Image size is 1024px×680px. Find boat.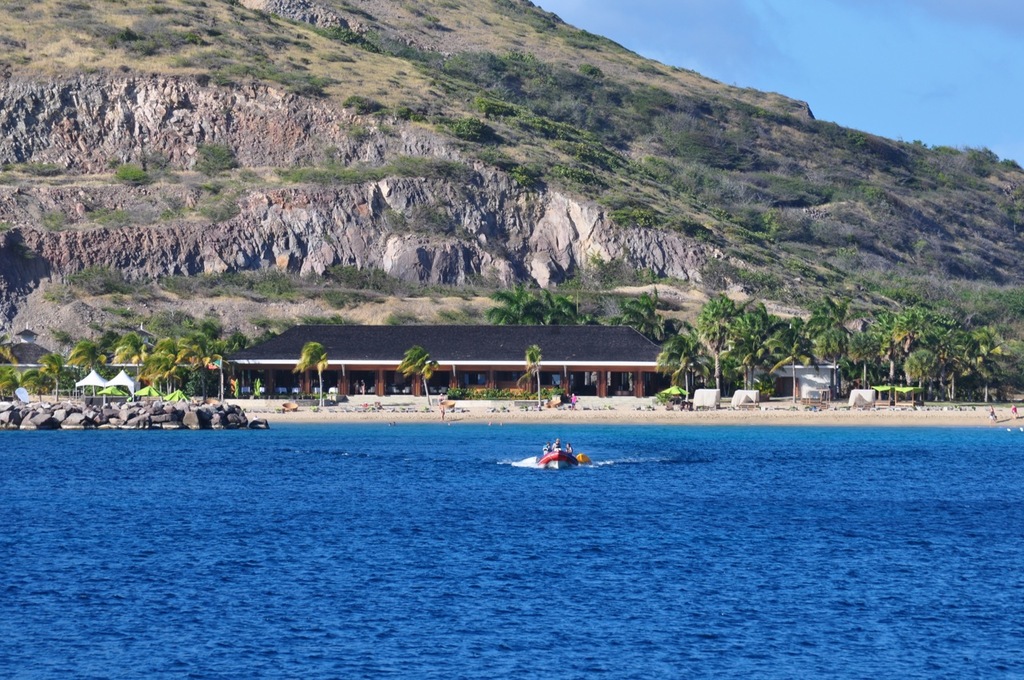
<region>515, 442, 624, 493</region>.
